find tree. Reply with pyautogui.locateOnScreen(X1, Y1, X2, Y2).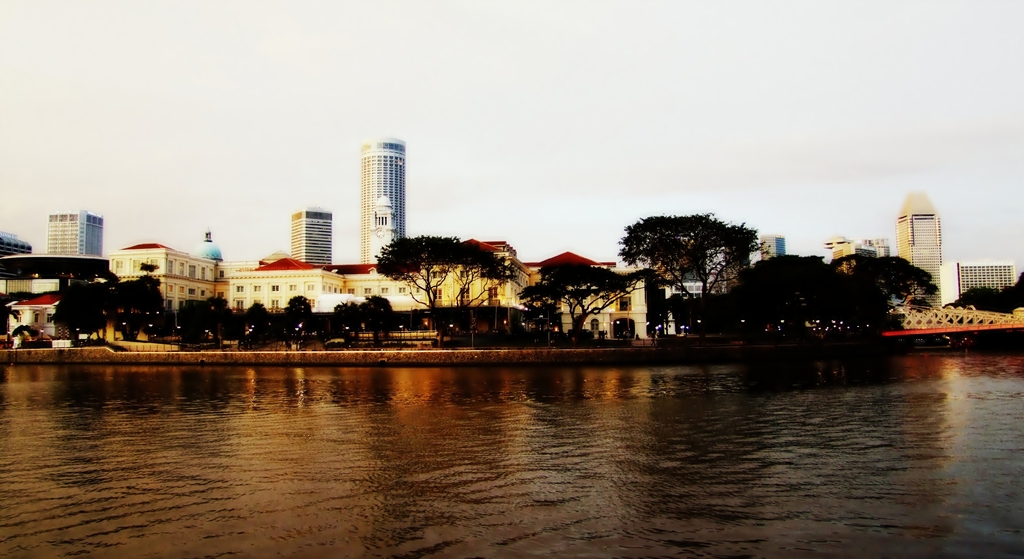
pyautogui.locateOnScreen(238, 299, 264, 340).
